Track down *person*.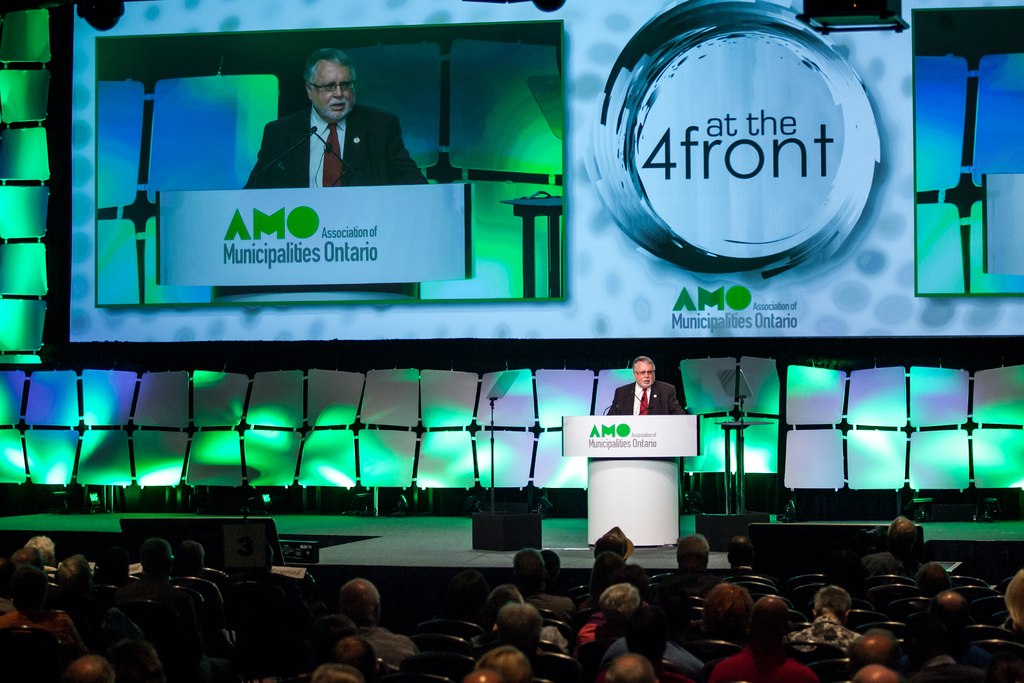
Tracked to bbox=(491, 576, 524, 612).
